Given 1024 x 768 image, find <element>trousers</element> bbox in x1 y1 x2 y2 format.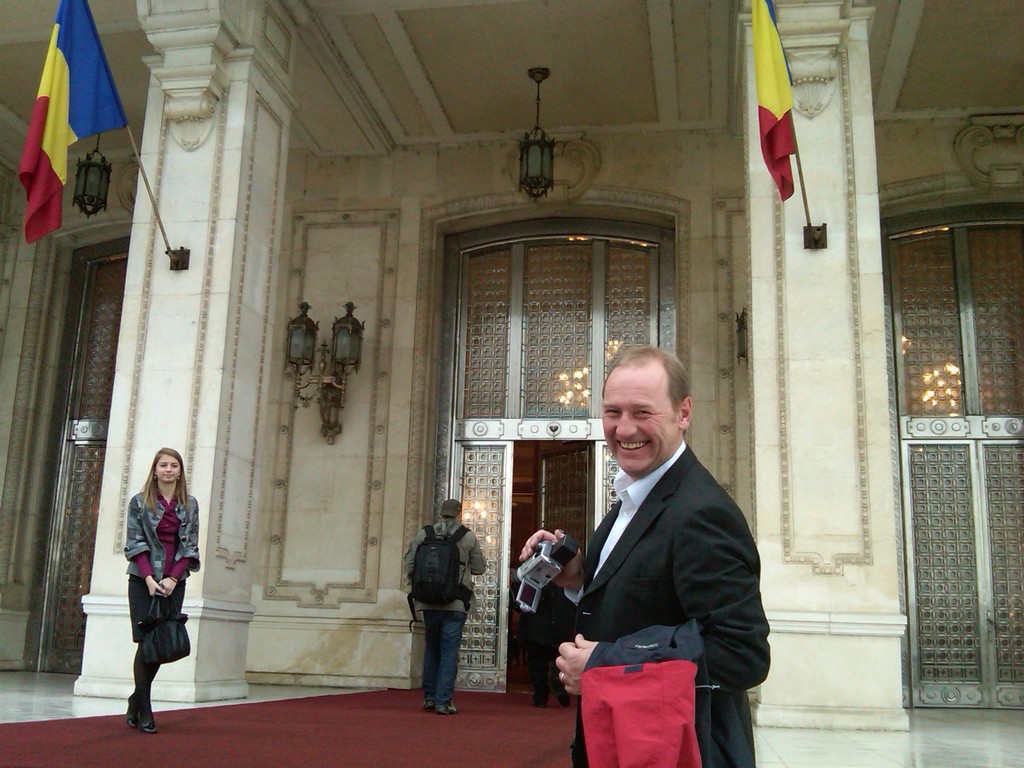
528 650 573 709.
